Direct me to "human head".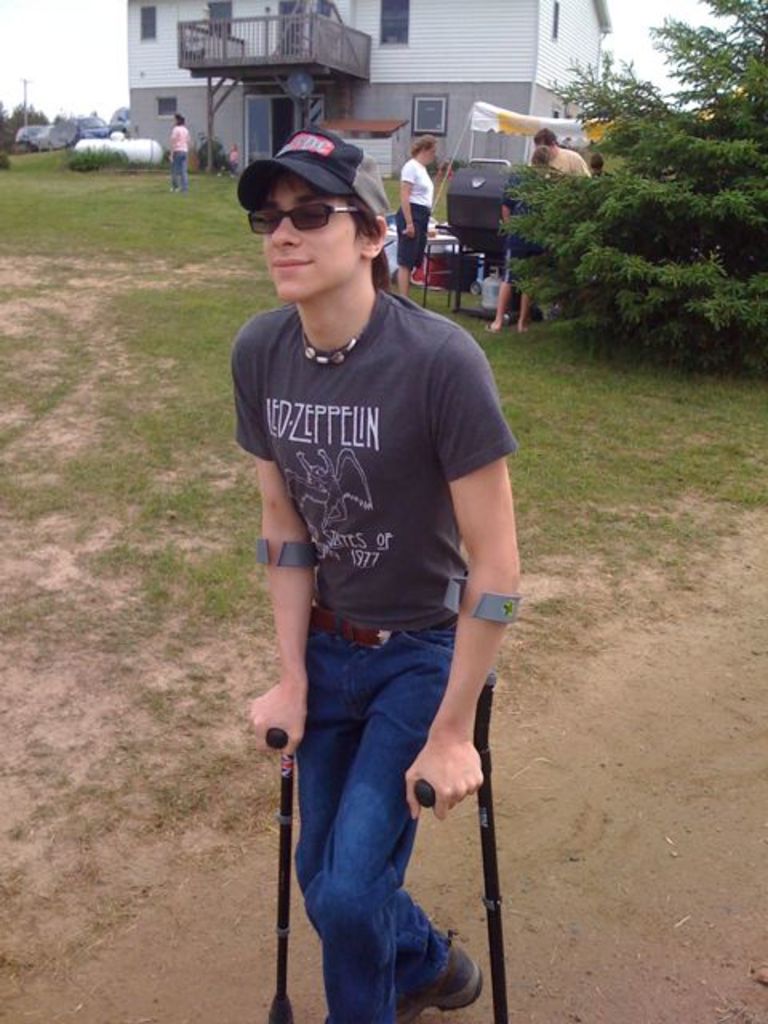
Direction: <bbox>536, 128, 557, 154</bbox>.
